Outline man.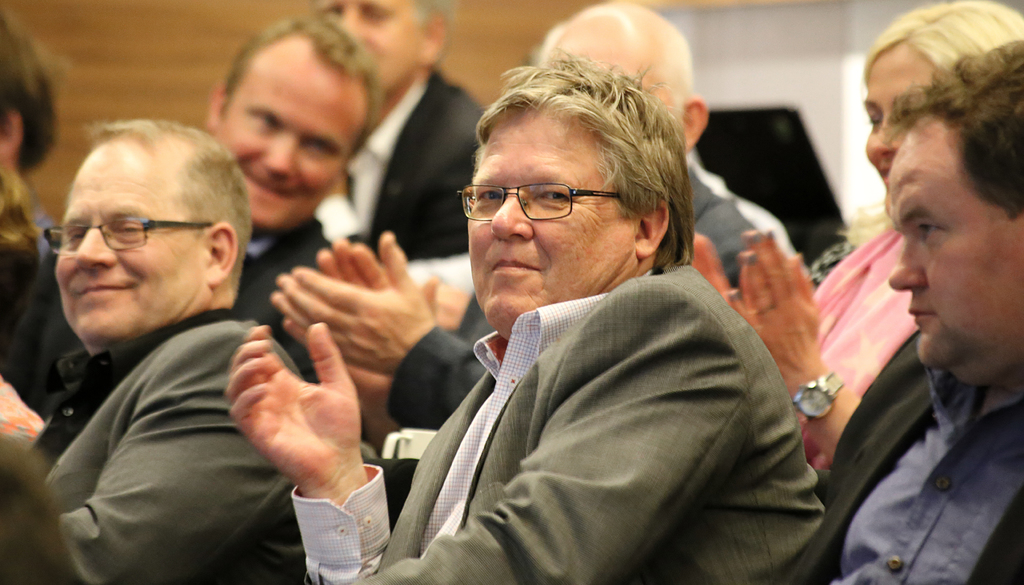
Outline: bbox(0, 120, 304, 584).
